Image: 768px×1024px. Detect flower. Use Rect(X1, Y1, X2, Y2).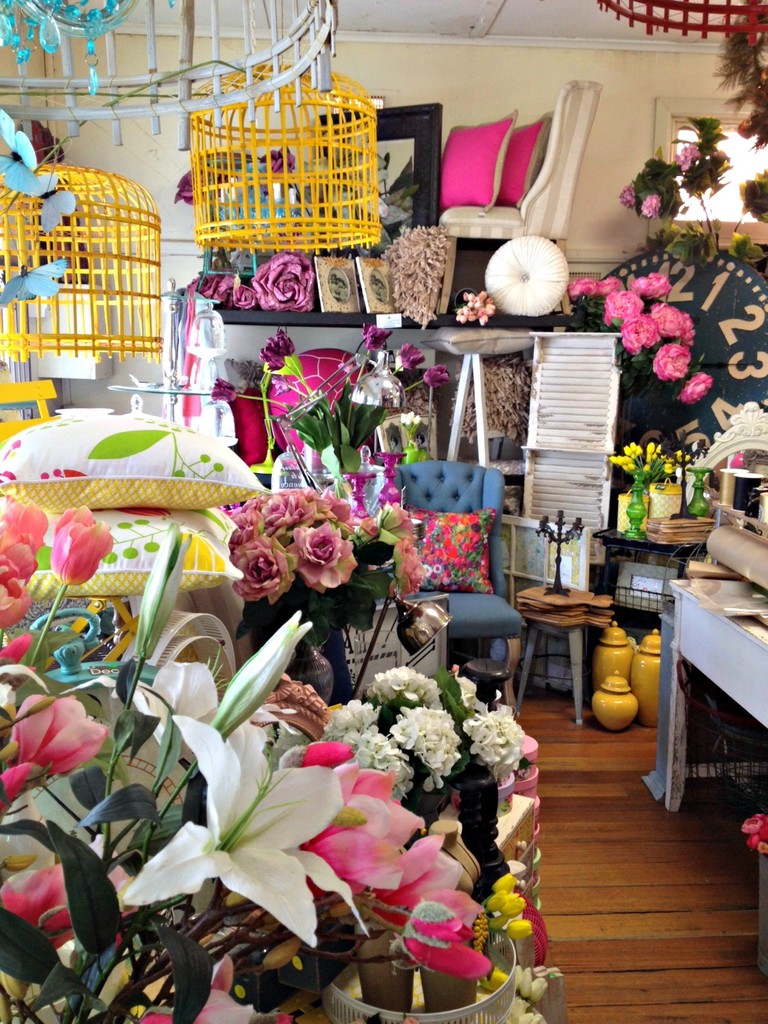
Rect(422, 365, 448, 389).
